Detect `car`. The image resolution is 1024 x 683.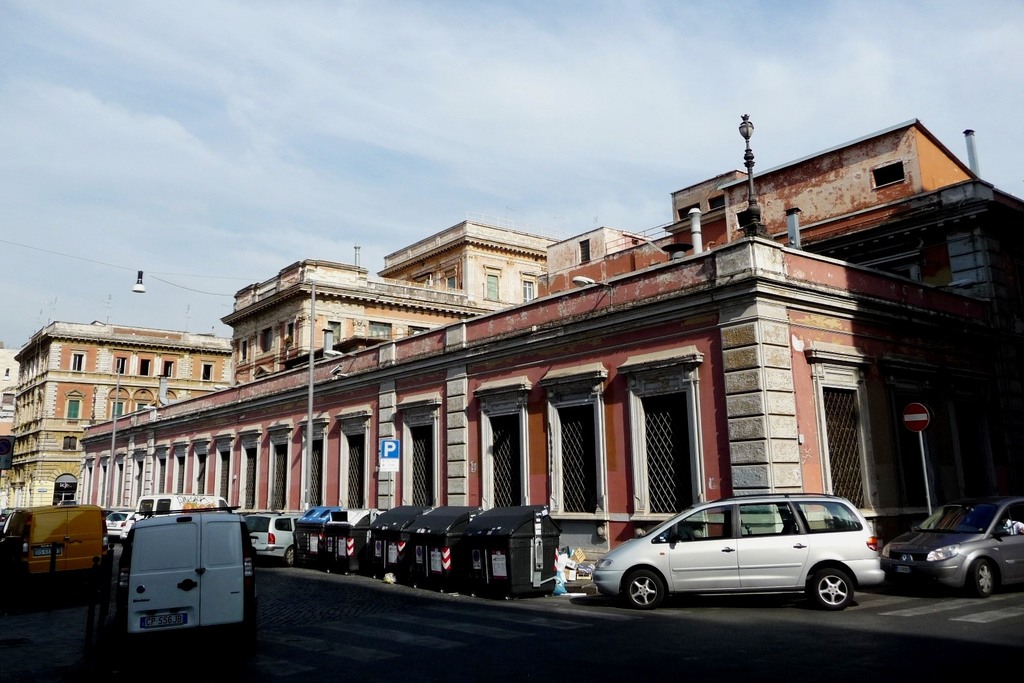
{"x1": 588, "y1": 497, "x2": 884, "y2": 605}.
